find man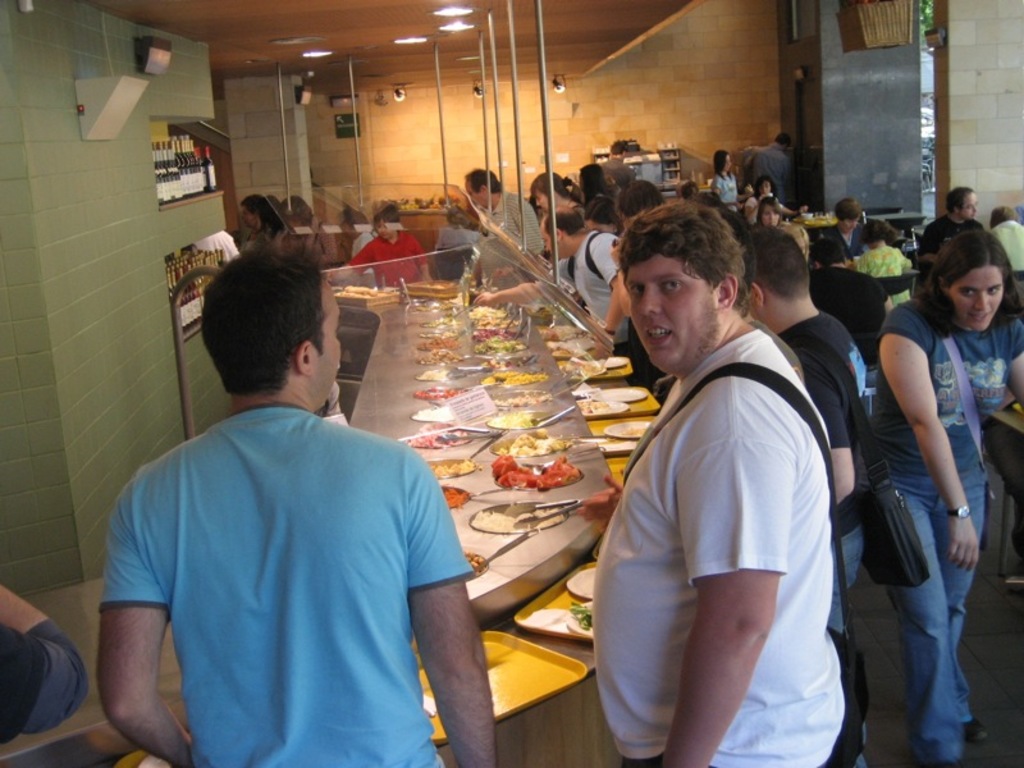
x1=984 y1=204 x2=1023 y2=269
